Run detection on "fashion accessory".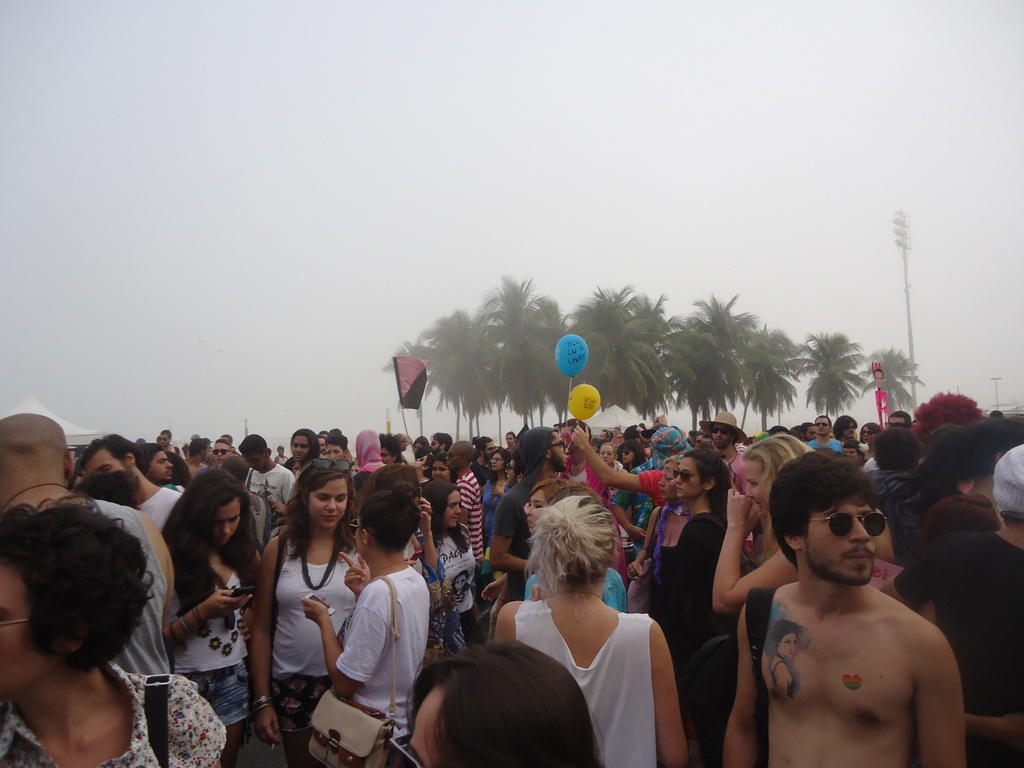
Result: <region>308, 576, 401, 767</region>.
